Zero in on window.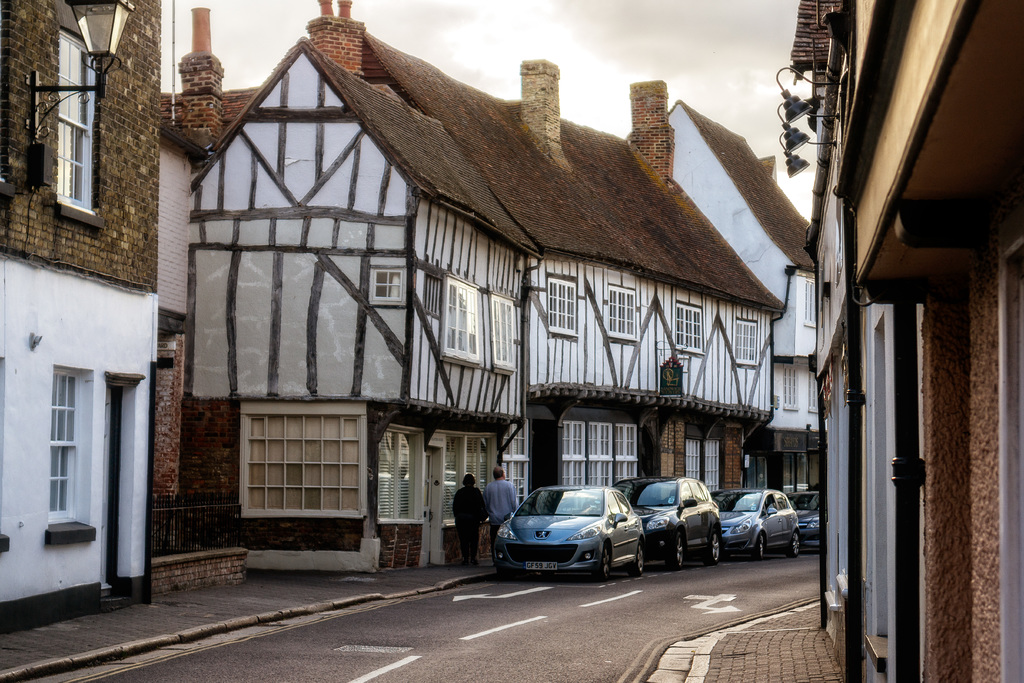
Zeroed in: [673,306,710,348].
